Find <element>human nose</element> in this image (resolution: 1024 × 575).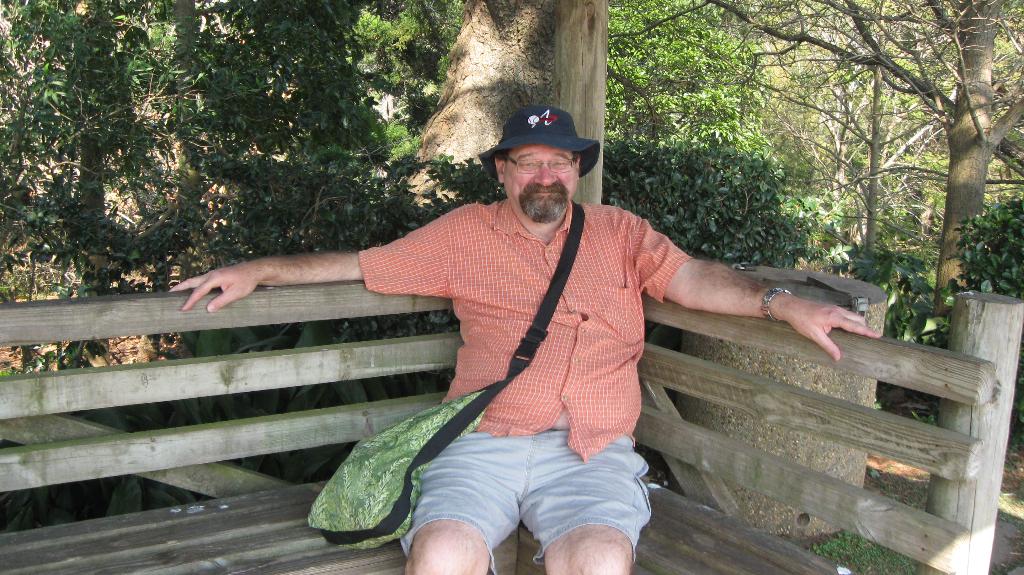
region(531, 161, 559, 186).
